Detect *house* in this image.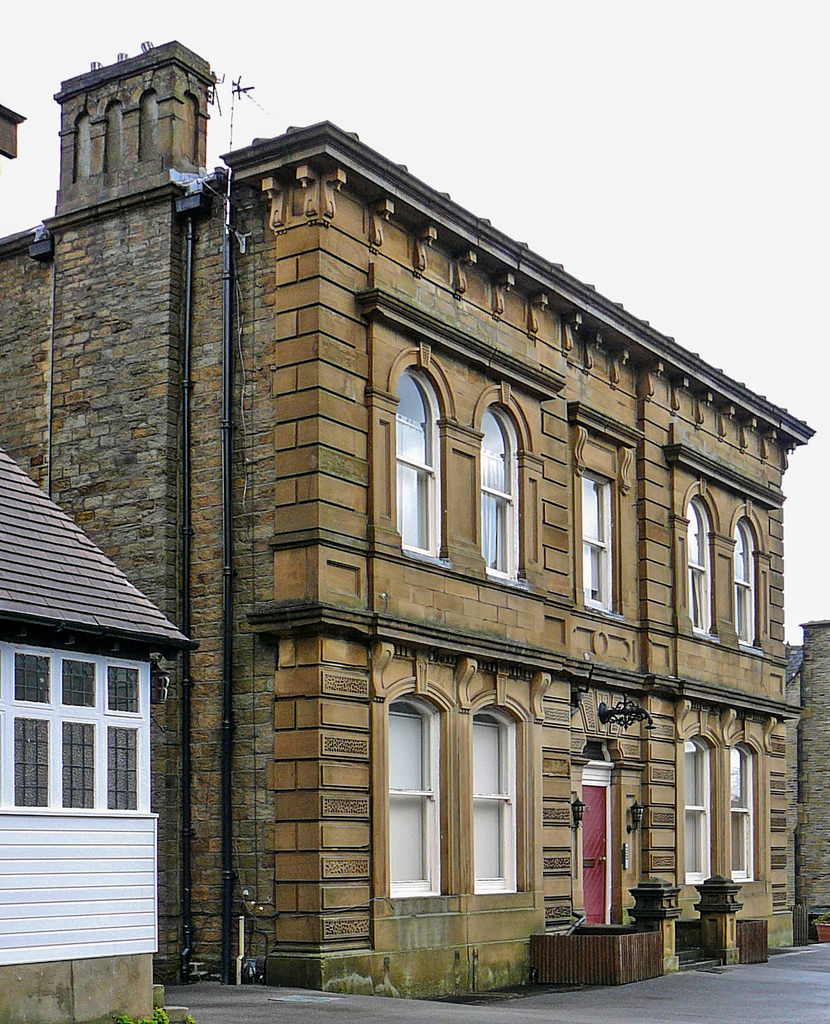
Detection: 0:438:195:1021.
